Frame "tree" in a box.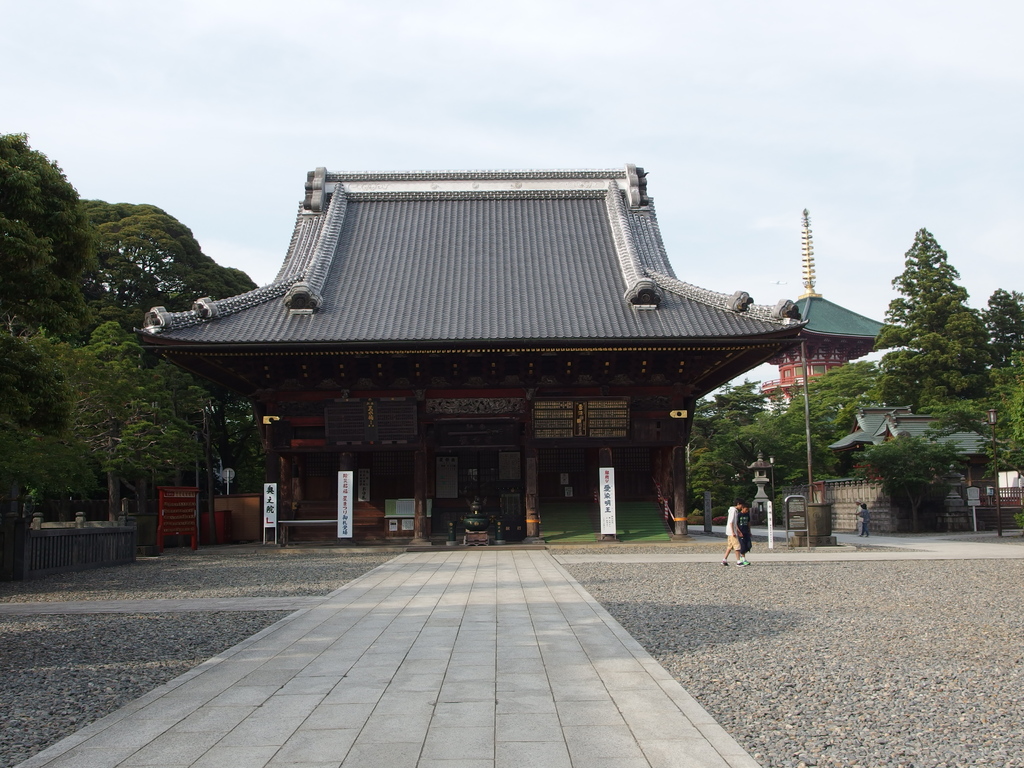
left=854, top=279, right=1003, bottom=520.
